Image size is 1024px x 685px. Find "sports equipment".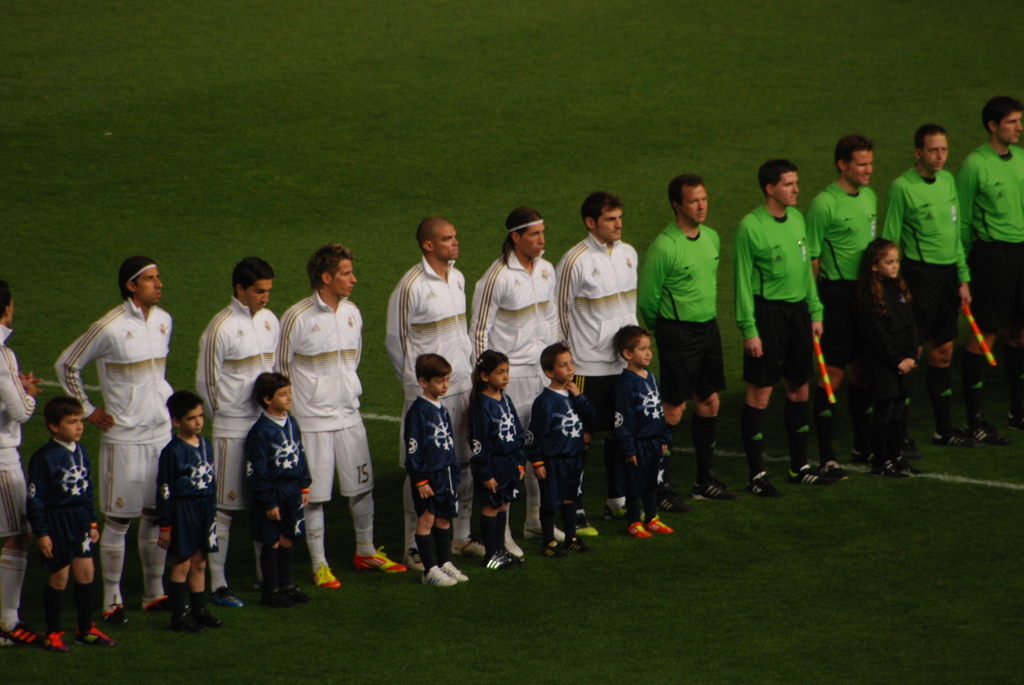
[484,550,525,565].
